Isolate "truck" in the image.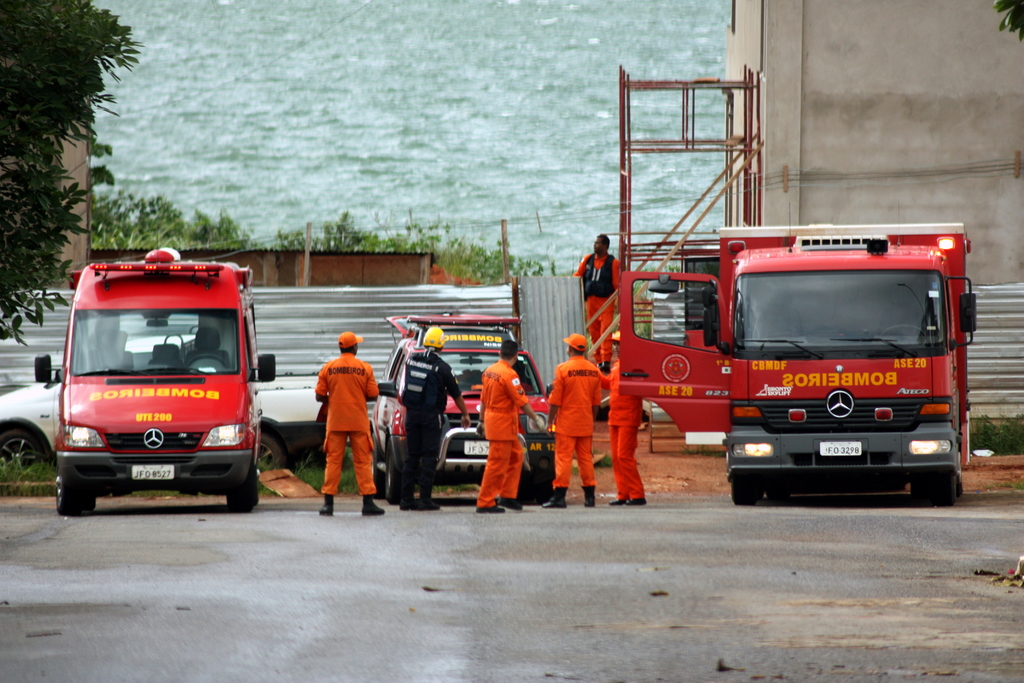
Isolated region: select_region(0, 329, 330, 485).
